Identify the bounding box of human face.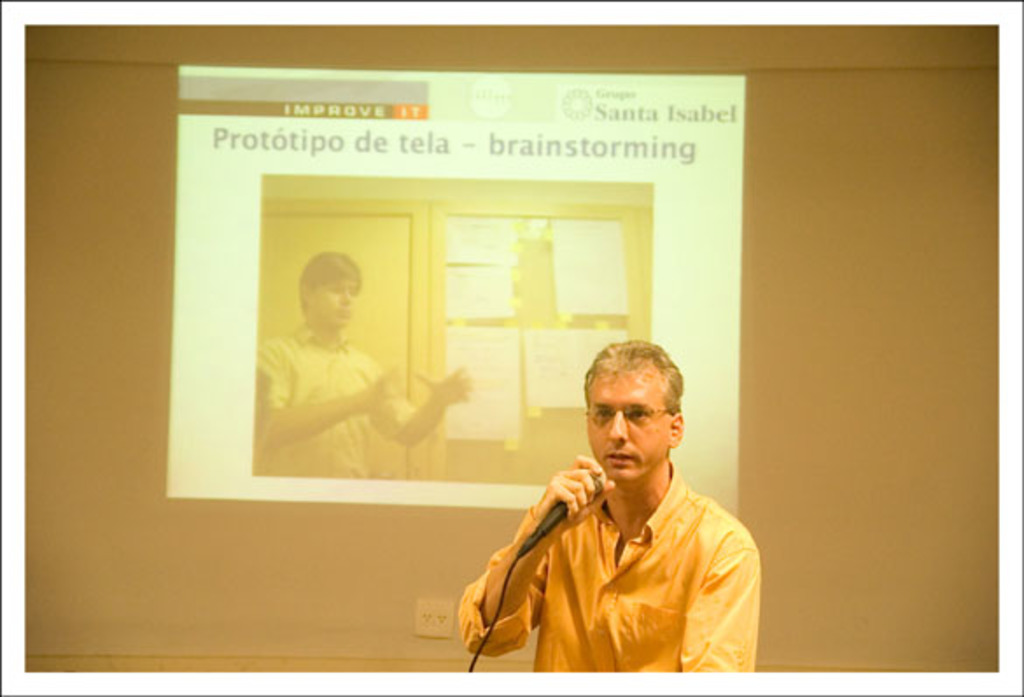
rect(590, 371, 670, 483).
